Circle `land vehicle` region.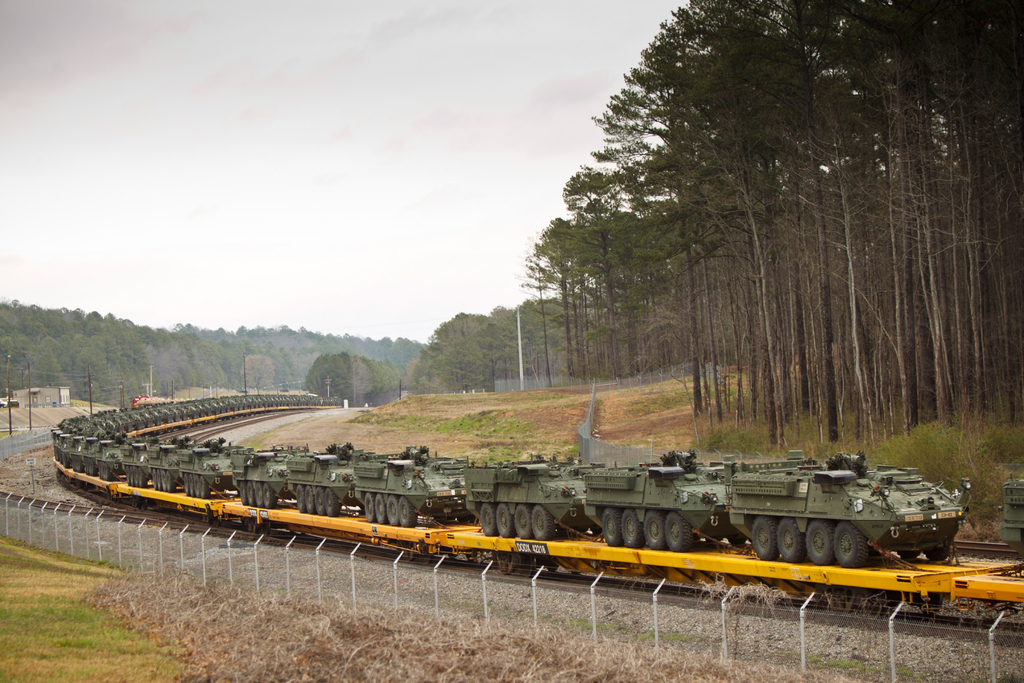
Region: Rect(585, 462, 731, 547).
